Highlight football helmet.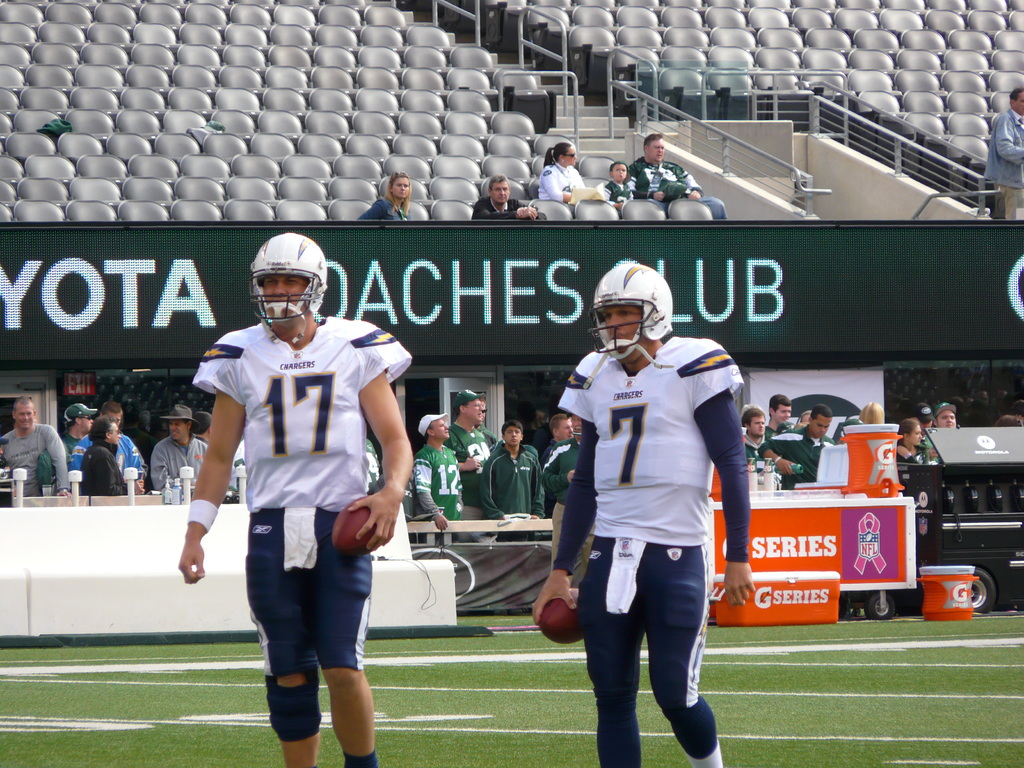
Highlighted region: crop(248, 232, 323, 330).
